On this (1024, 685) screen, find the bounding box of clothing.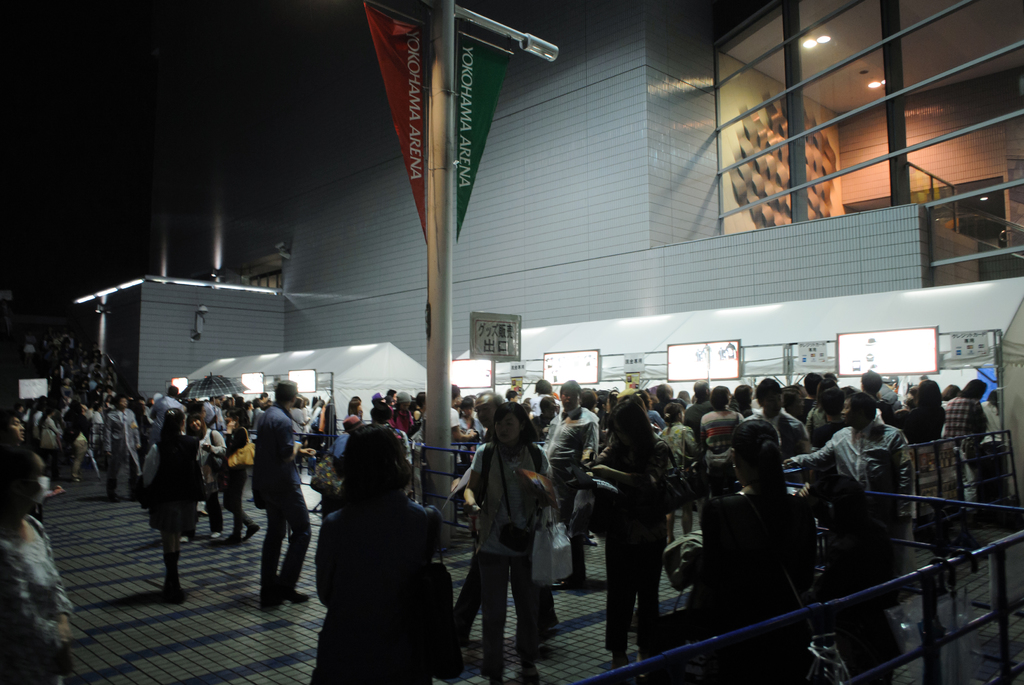
Bounding box: (312, 439, 460, 673).
